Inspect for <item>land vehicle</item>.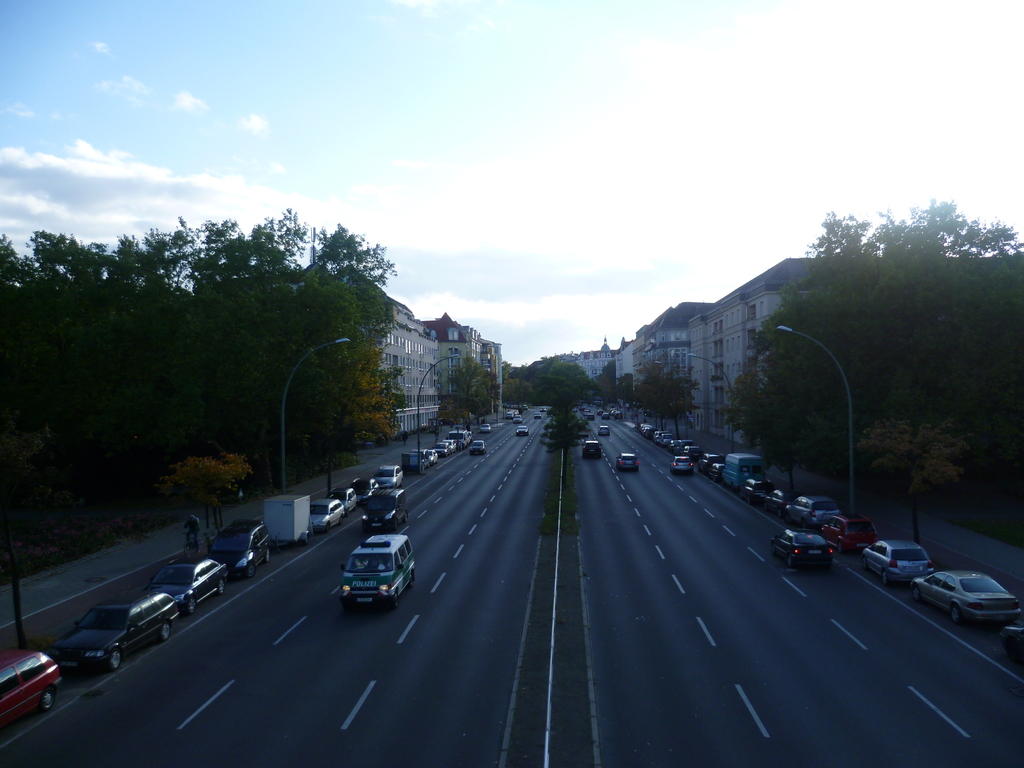
Inspection: 769, 526, 834, 568.
